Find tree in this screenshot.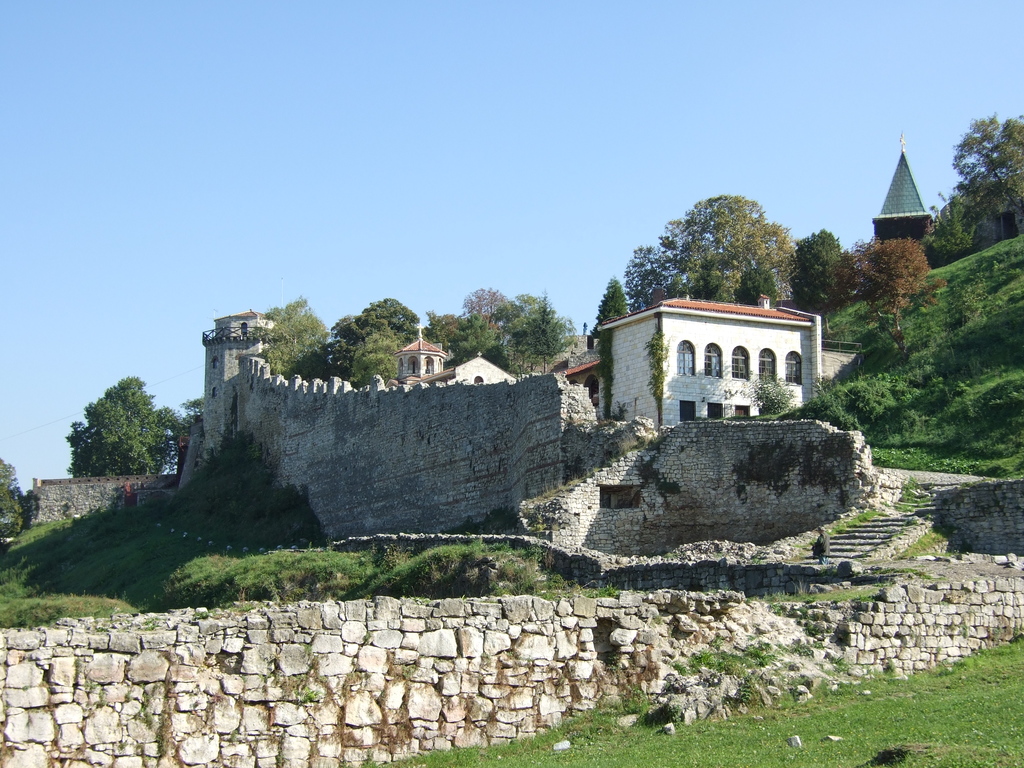
The bounding box for tree is rect(352, 319, 397, 388).
